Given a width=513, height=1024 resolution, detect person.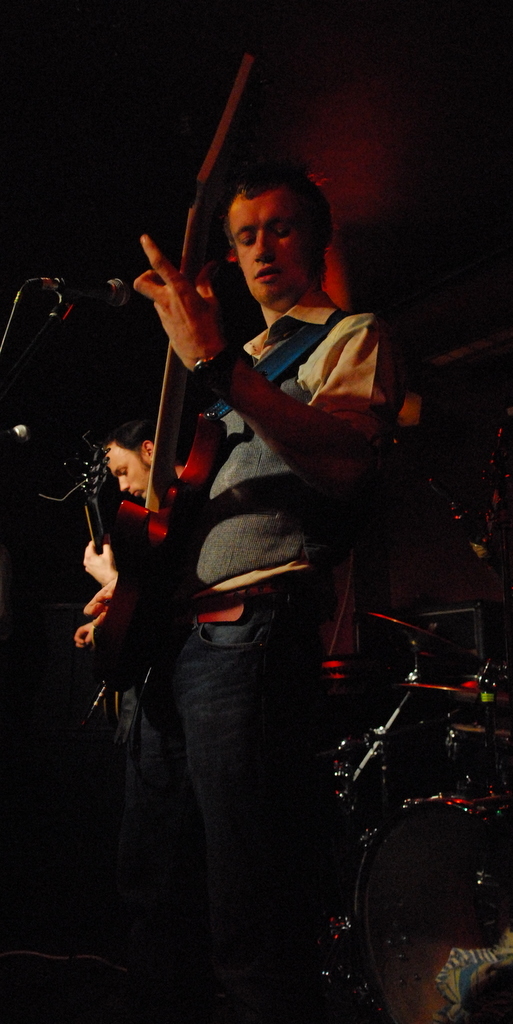
rect(106, 152, 395, 983).
